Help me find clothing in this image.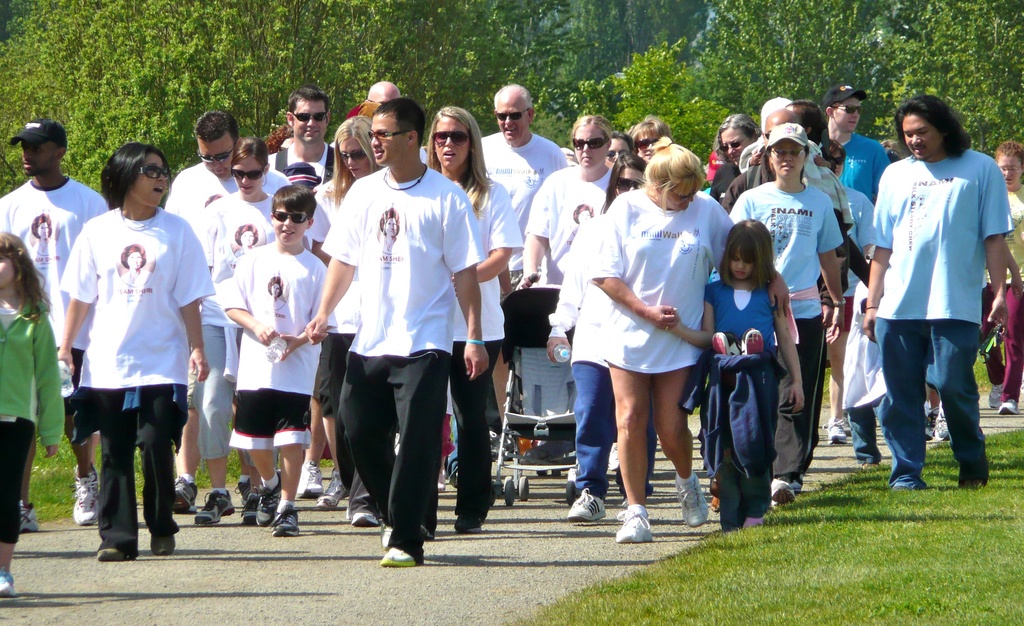
Found it: 444 180 522 520.
